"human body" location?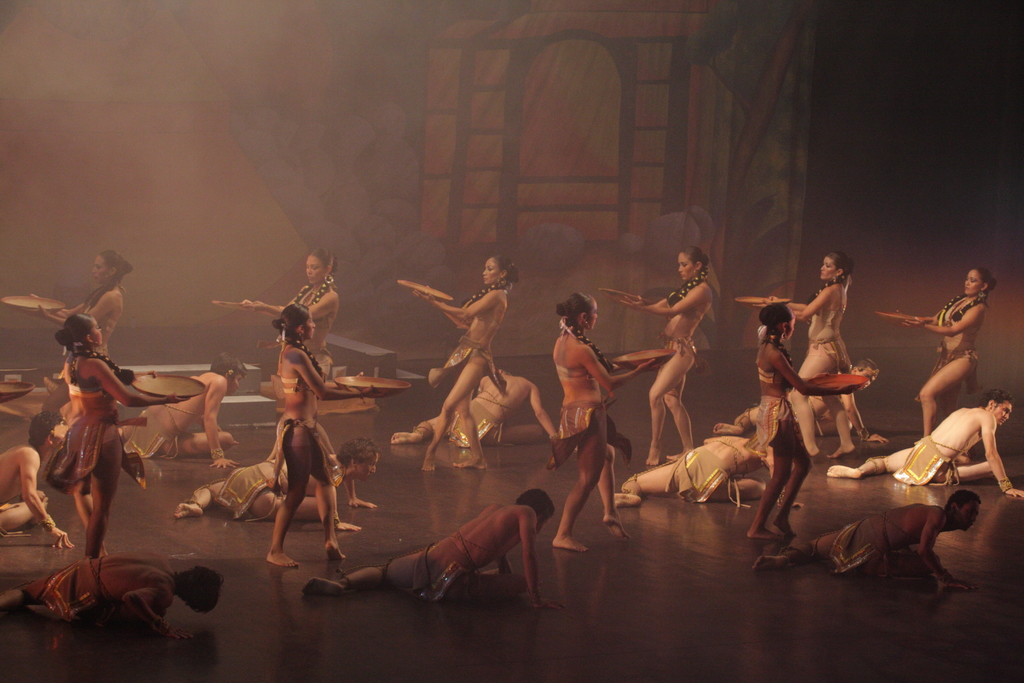
bbox=[232, 247, 345, 420]
